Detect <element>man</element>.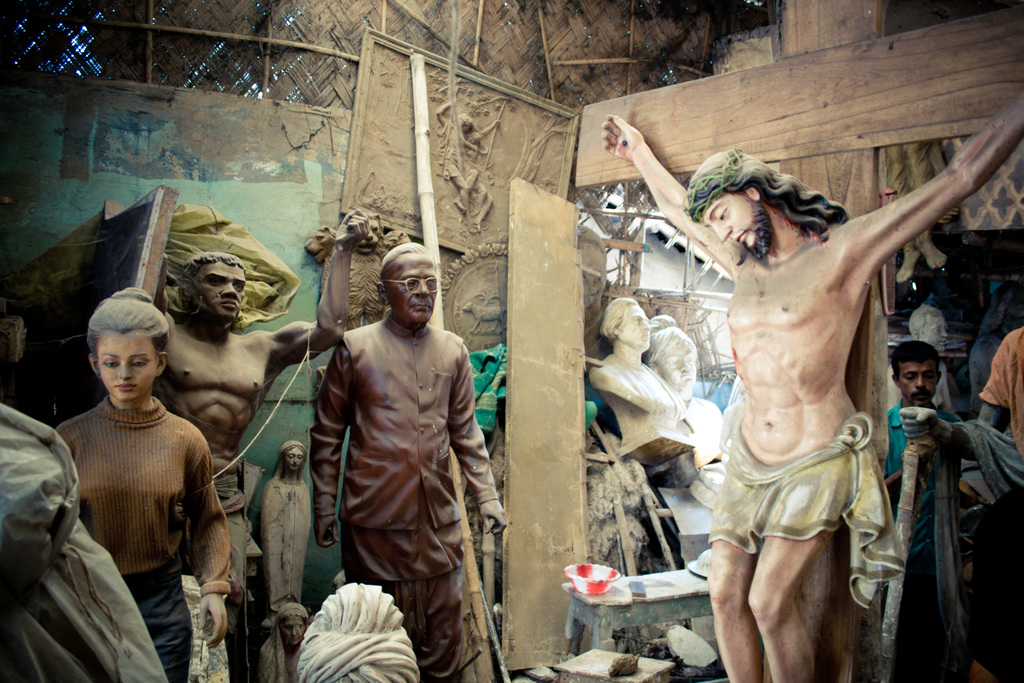
Detected at 639:314:722:470.
